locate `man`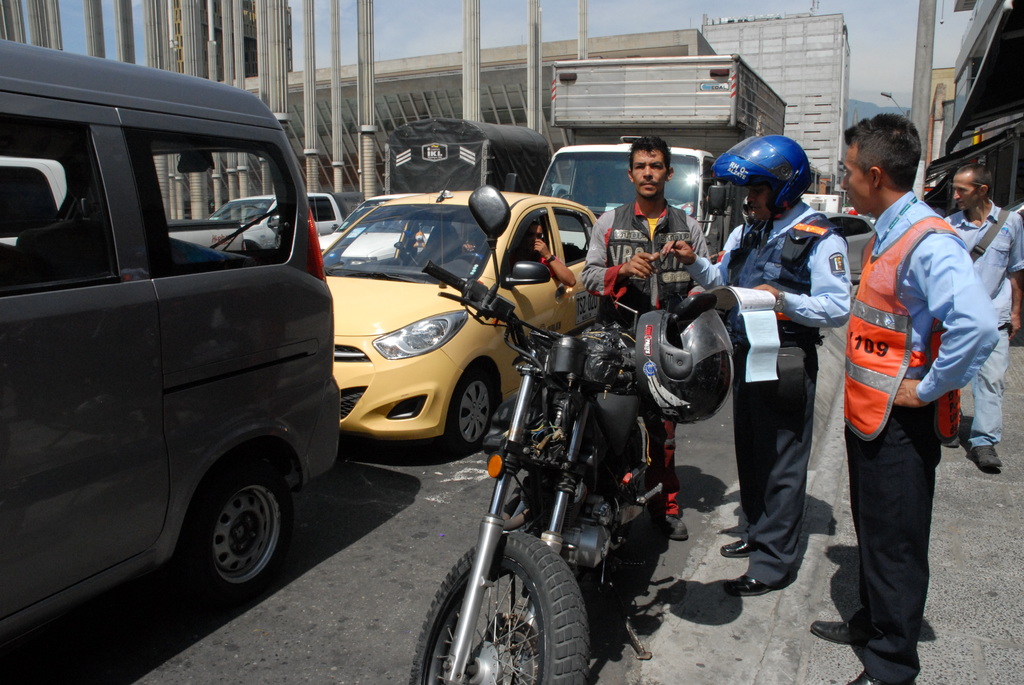
<bbox>584, 134, 710, 544</bbox>
